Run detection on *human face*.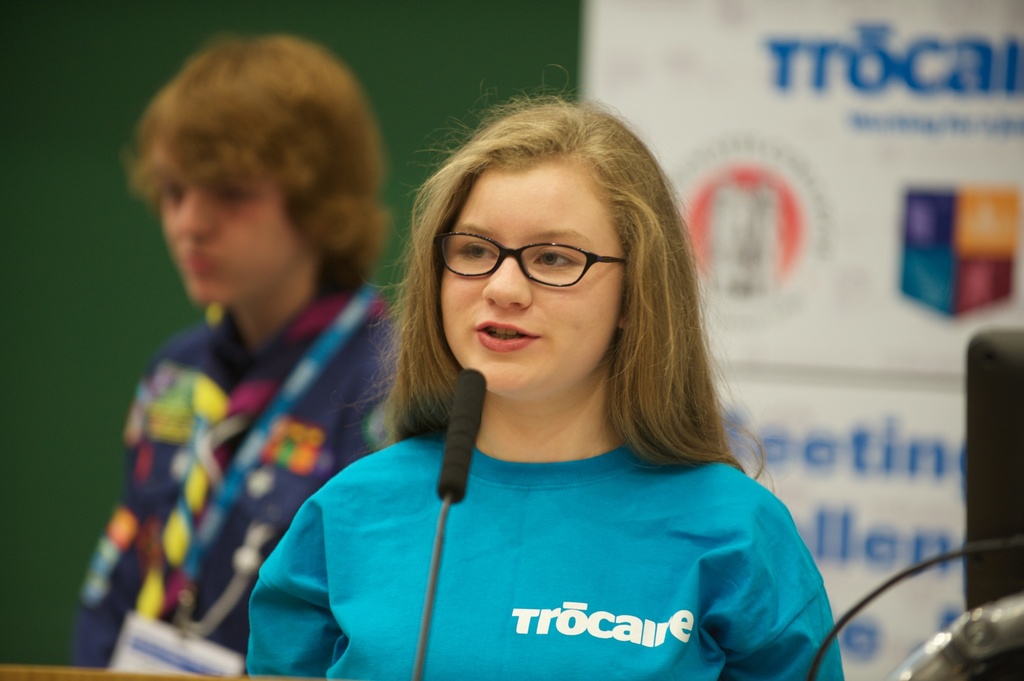
Result: pyautogui.locateOnScreen(439, 167, 624, 403).
